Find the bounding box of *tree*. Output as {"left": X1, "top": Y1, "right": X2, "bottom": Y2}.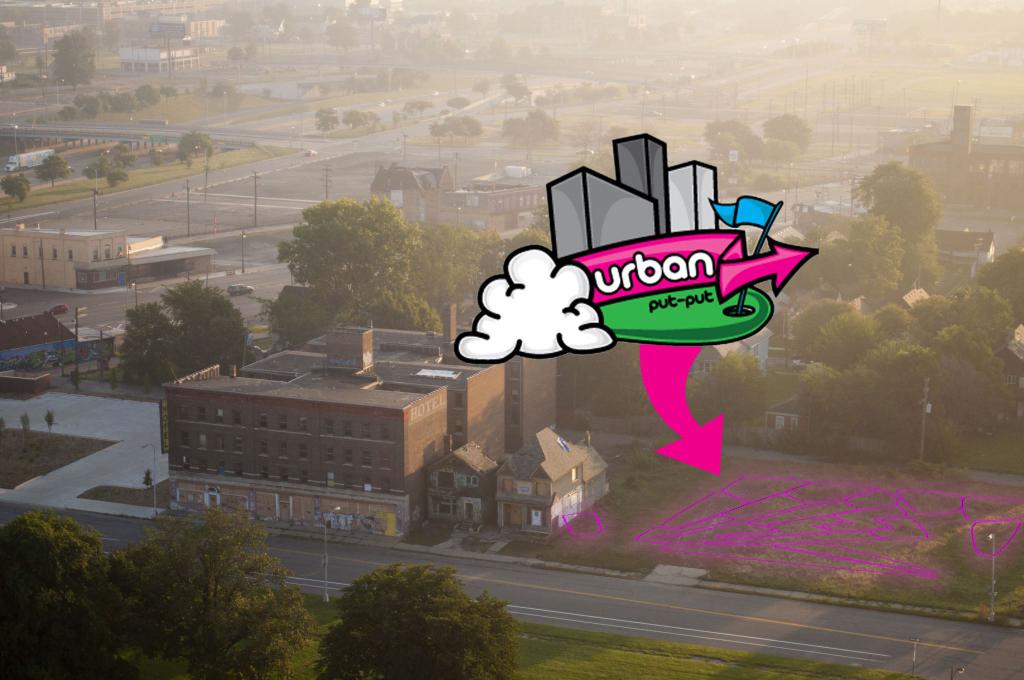
{"left": 314, "top": 104, "right": 328, "bottom": 118}.
